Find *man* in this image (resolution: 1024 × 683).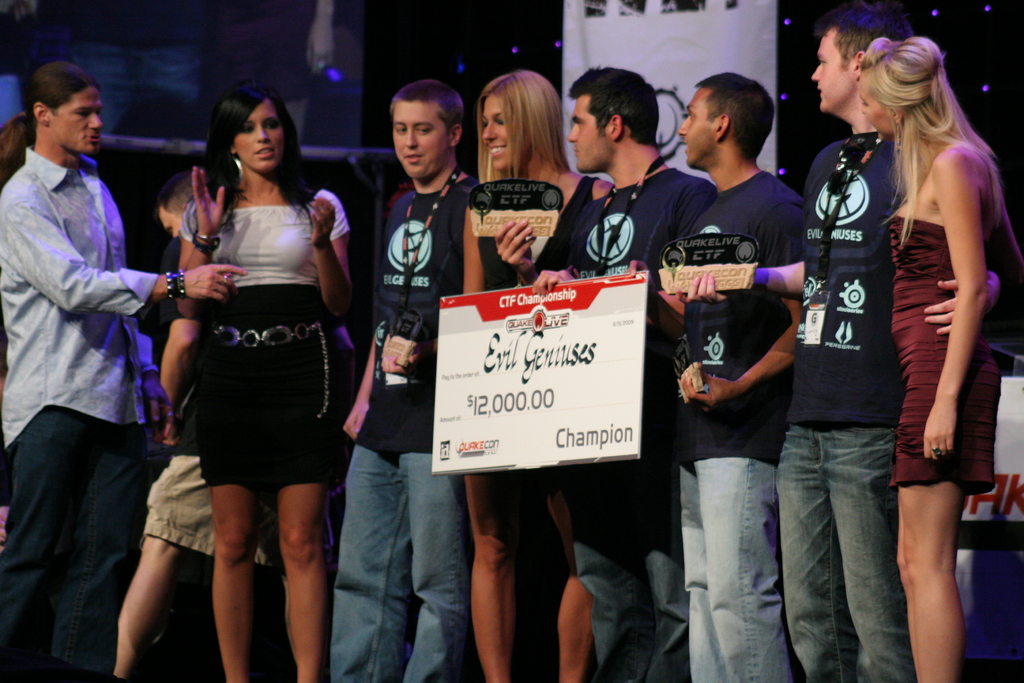
l=325, t=83, r=488, b=682.
